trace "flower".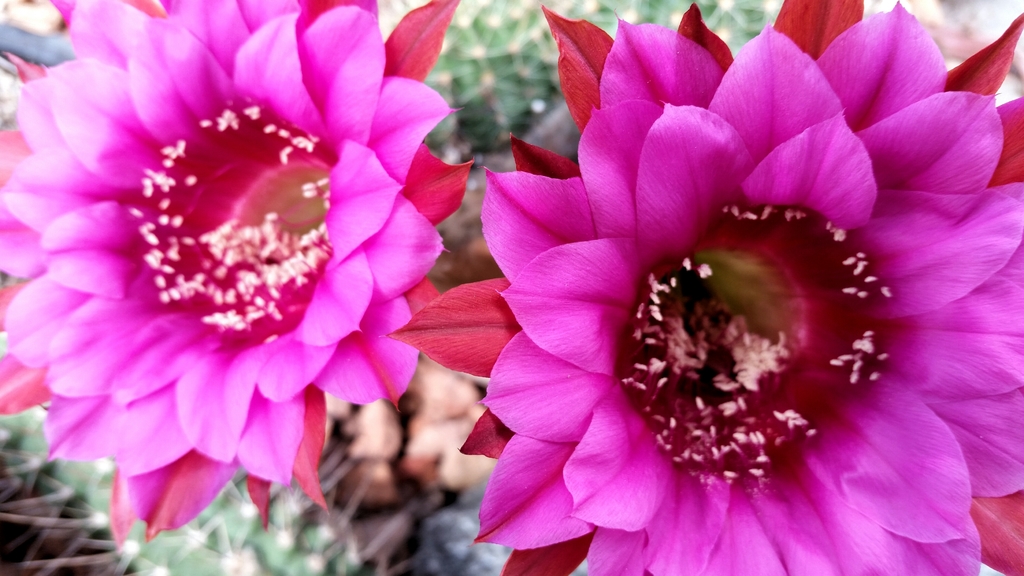
Traced to [x1=0, y1=0, x2=478, y2=548].
